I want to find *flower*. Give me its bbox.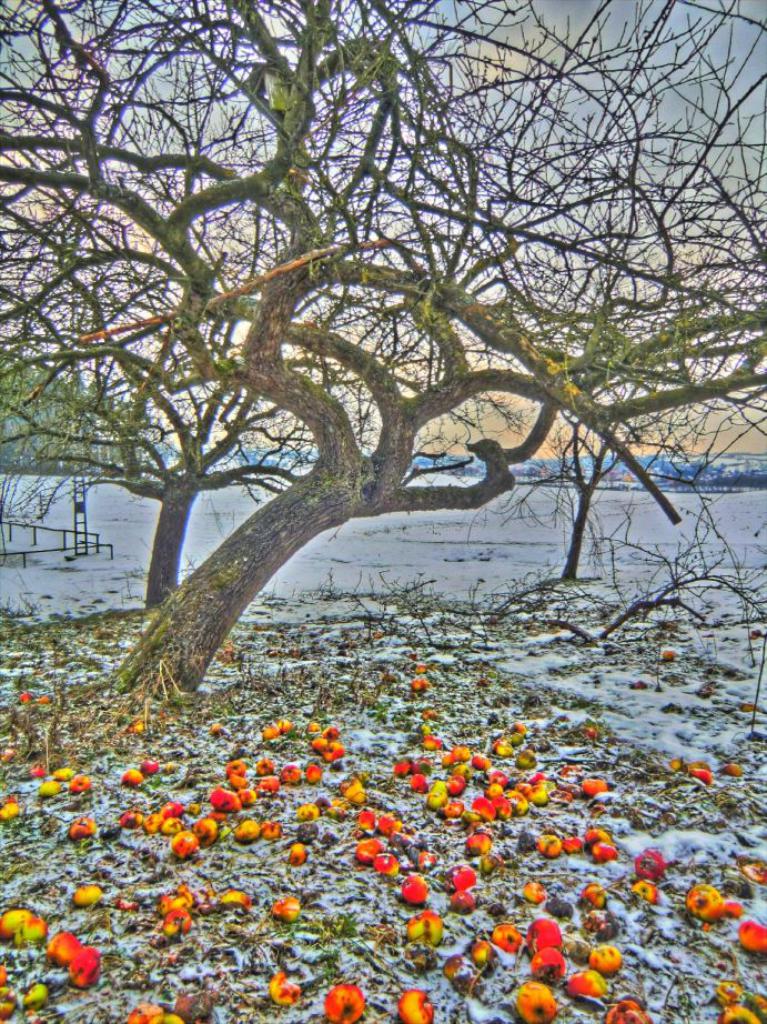
688/881/724/914.
